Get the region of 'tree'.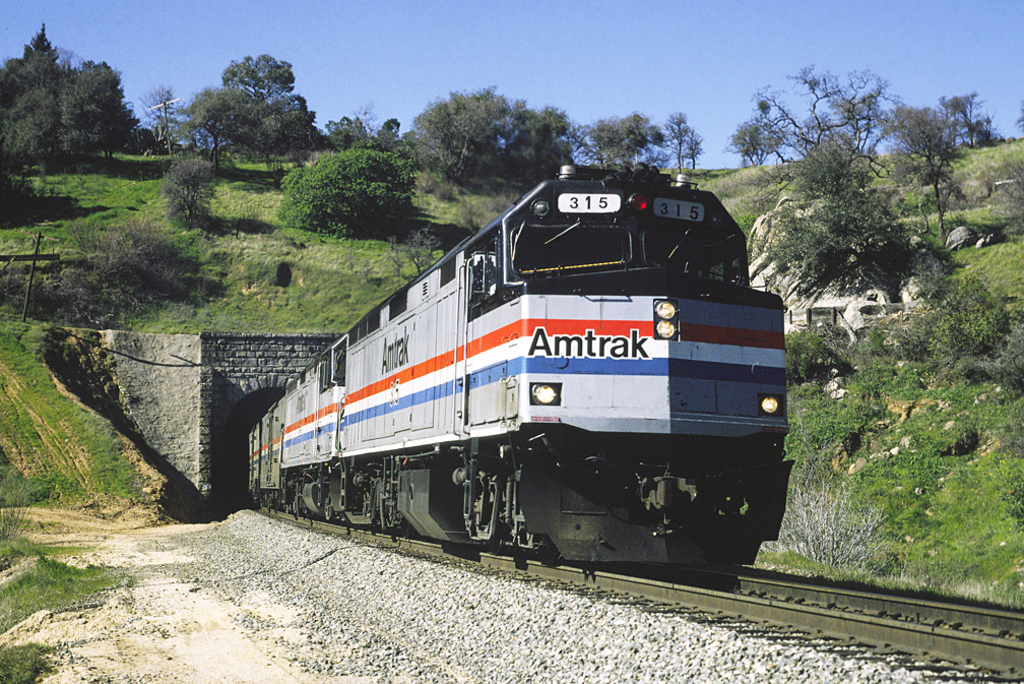
bbox(132, 82, 231, 161).
